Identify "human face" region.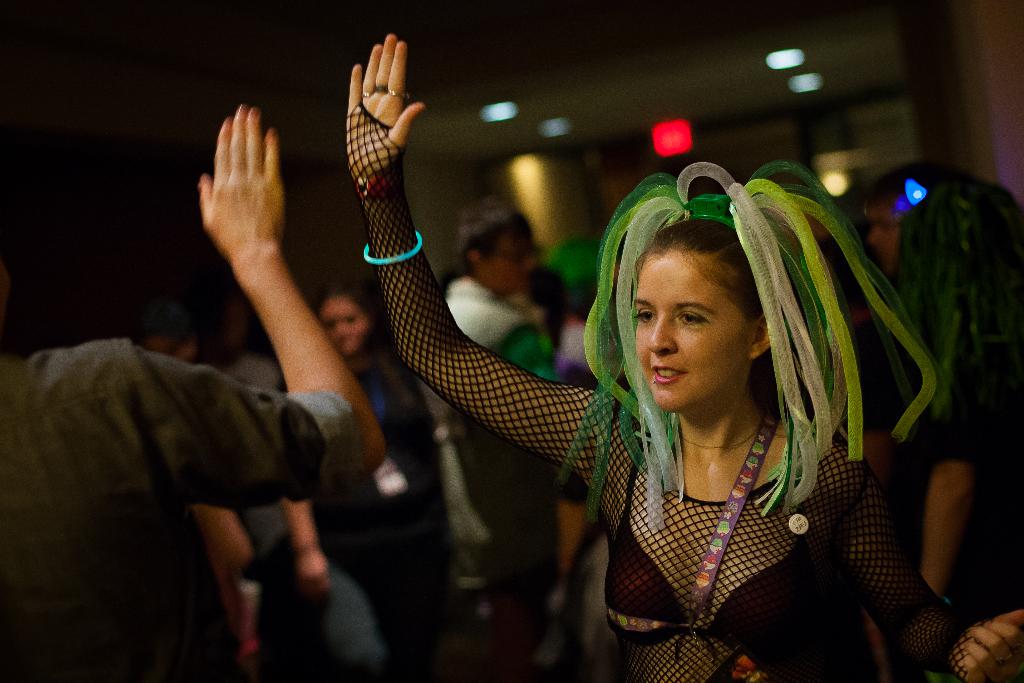
Region: 314:298:369:361.
